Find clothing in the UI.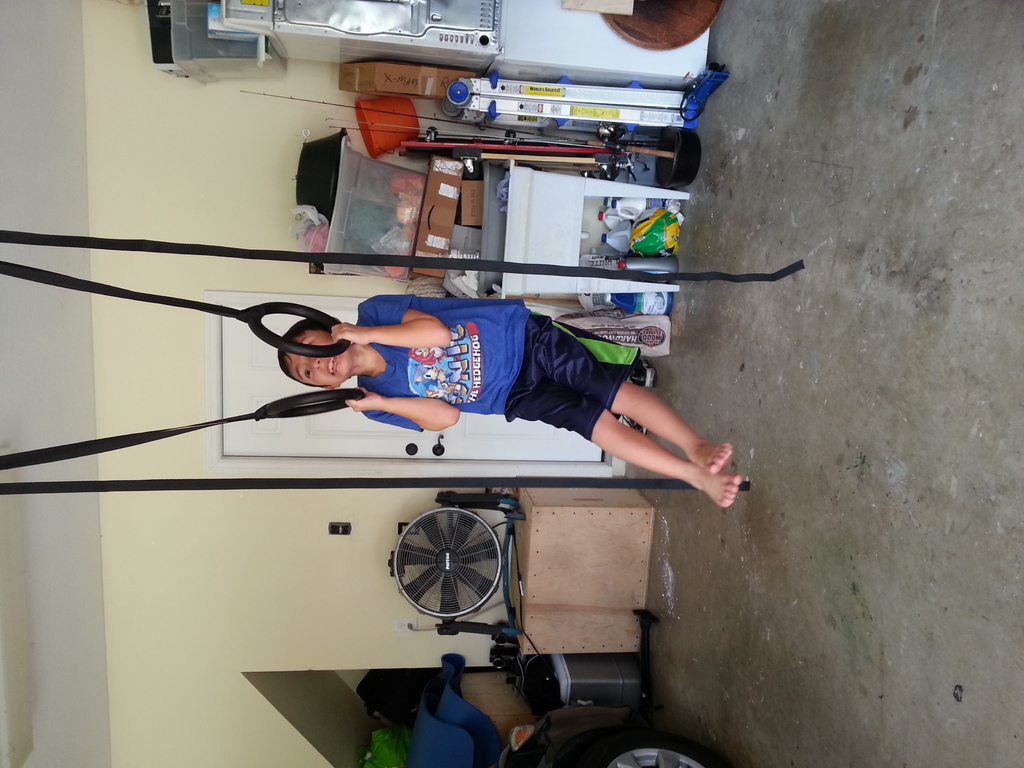
UI element at box=[360, 294, 634, 442].
